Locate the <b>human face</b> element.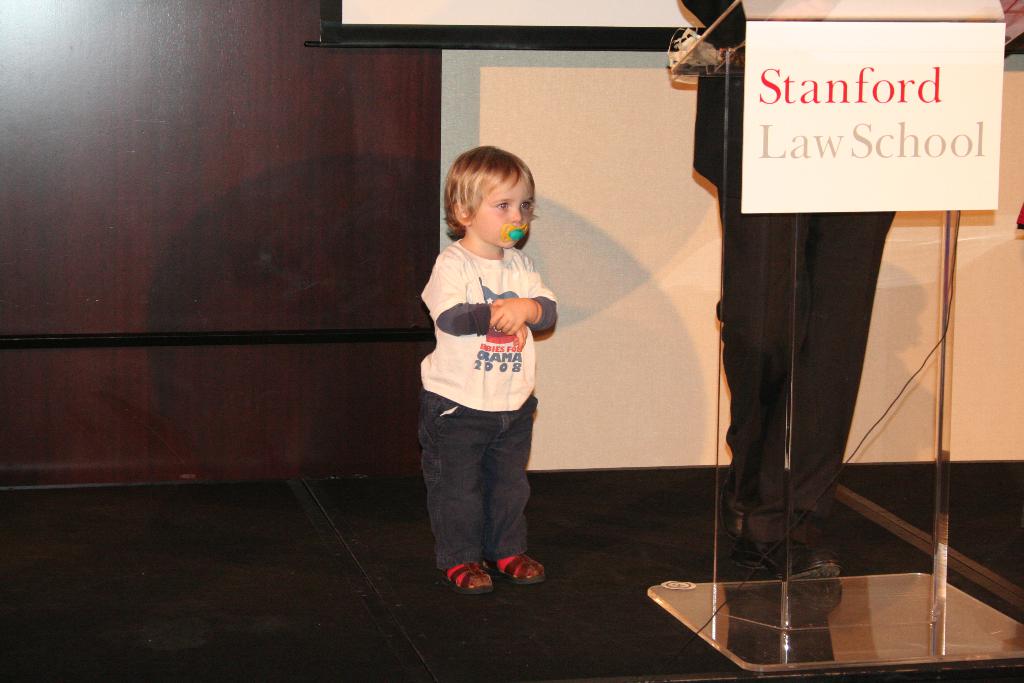
Element bbox: <region>464, 172, 531, 251</region>.
